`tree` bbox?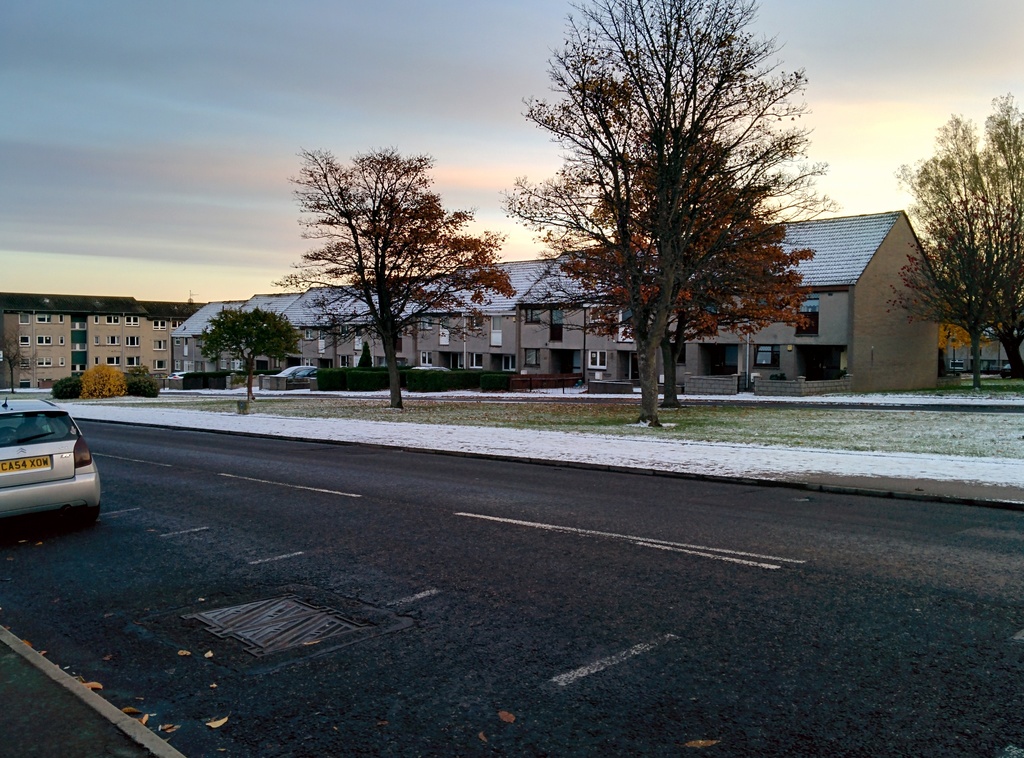
0, 323, 39, 394
